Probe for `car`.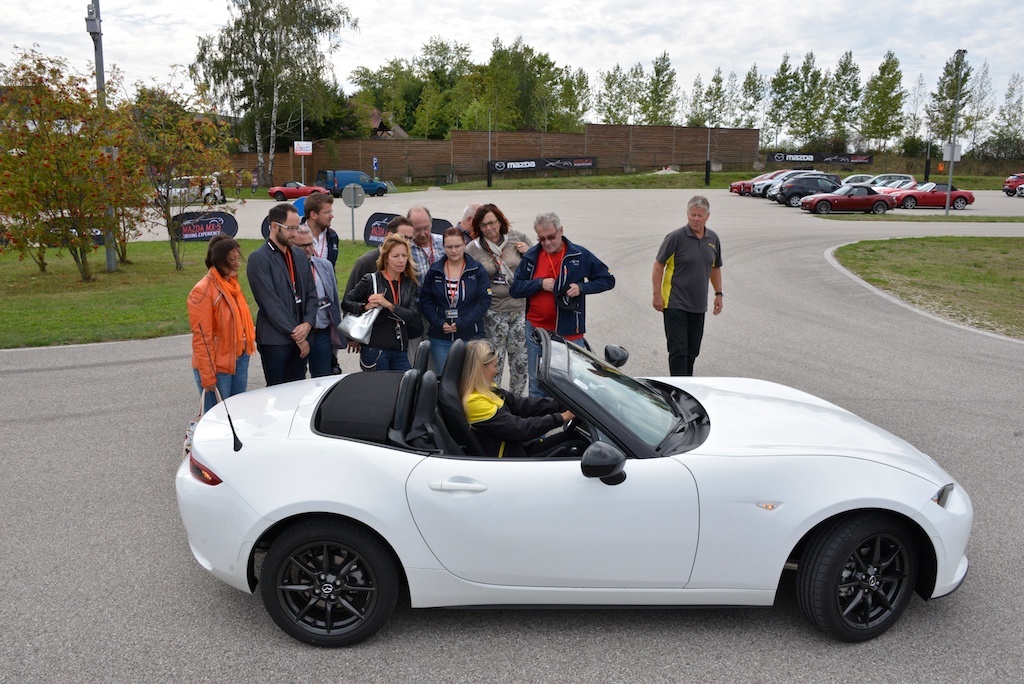
Probe result: bbox=[147, 175, 223, 204].
